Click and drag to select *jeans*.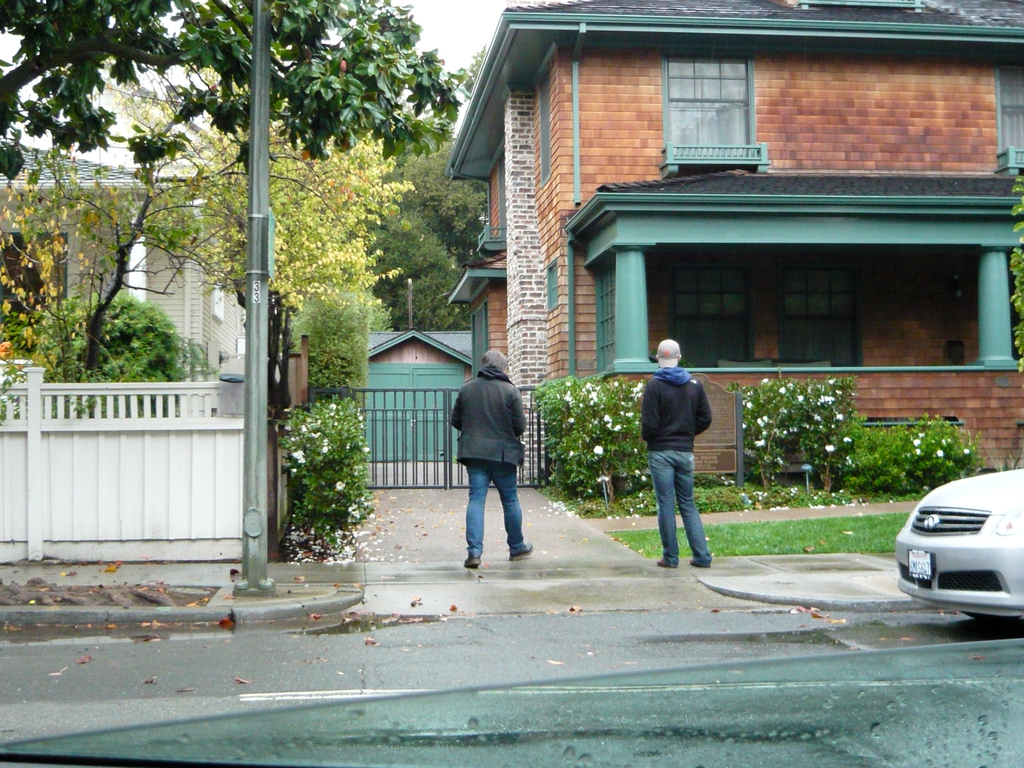
Selection: detection(454, 452, 528, 572).
